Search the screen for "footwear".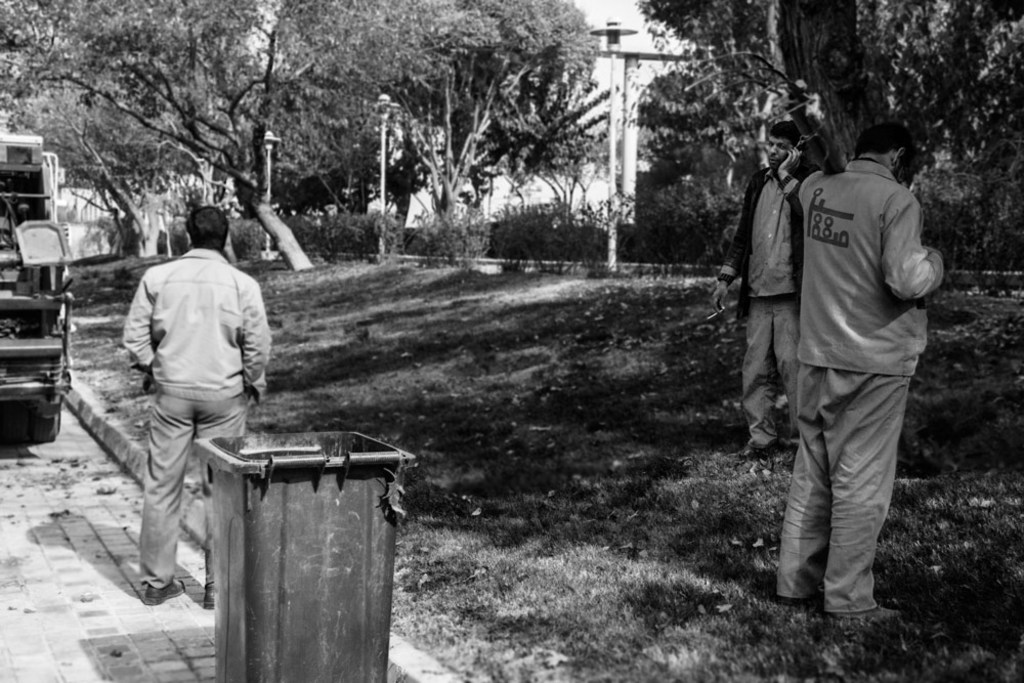
Found at BBox(828, 600, 903, 624).
